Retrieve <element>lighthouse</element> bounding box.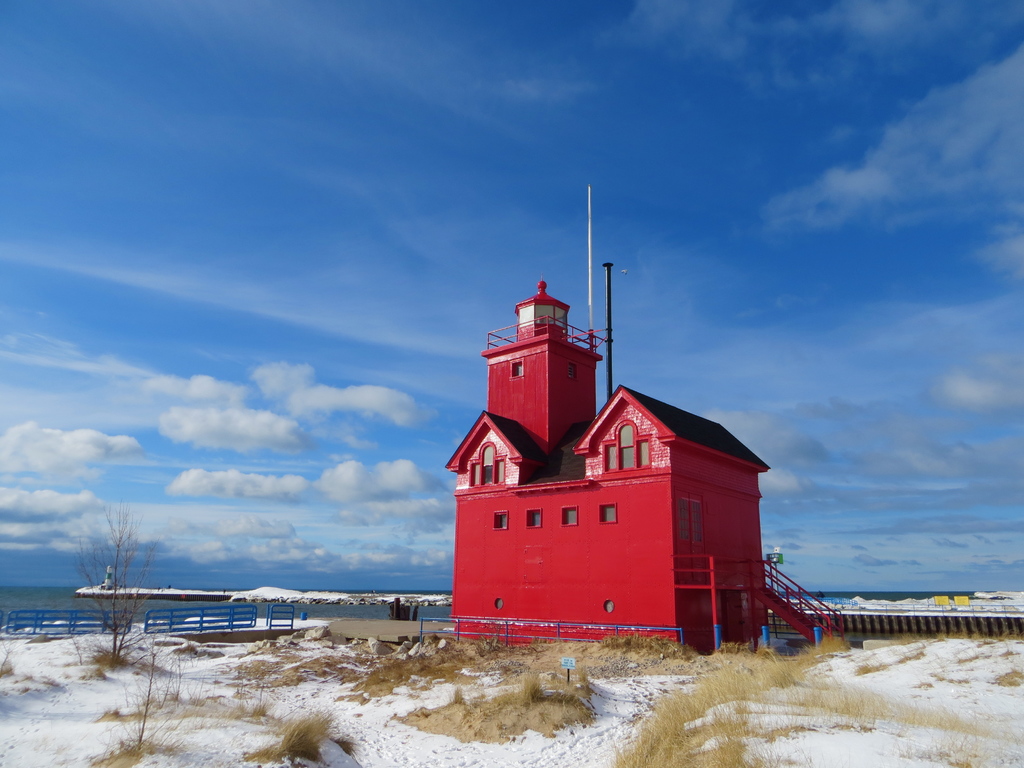
Bounding box: pyautogui.locateOnScreen(484, 282, 605, 452).
